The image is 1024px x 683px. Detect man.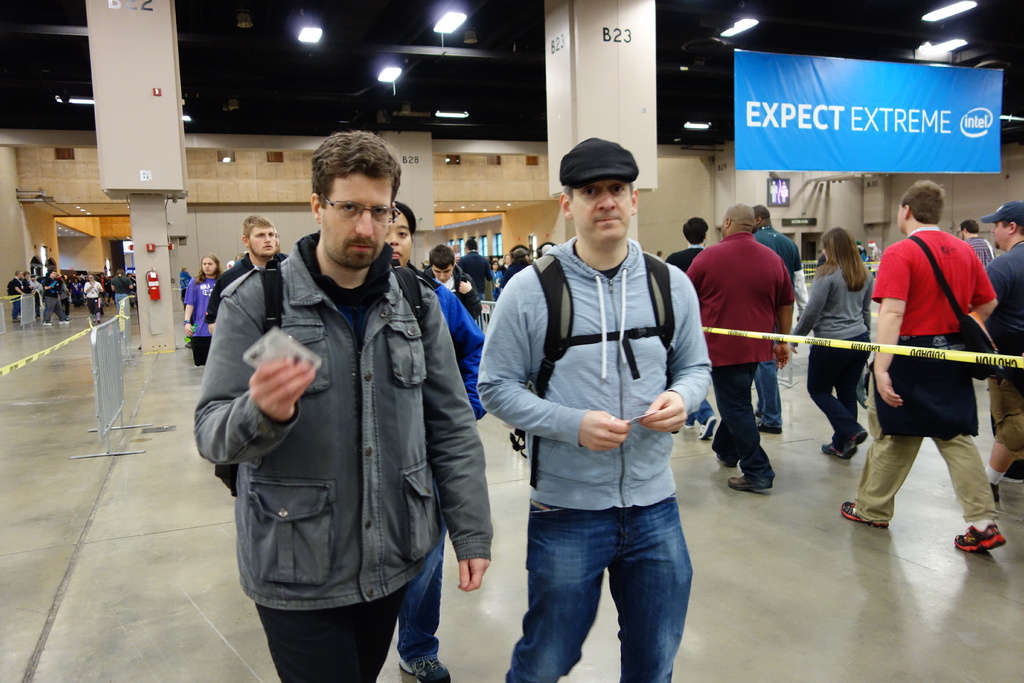
Detection: box=[745, 198, 810, 442].
